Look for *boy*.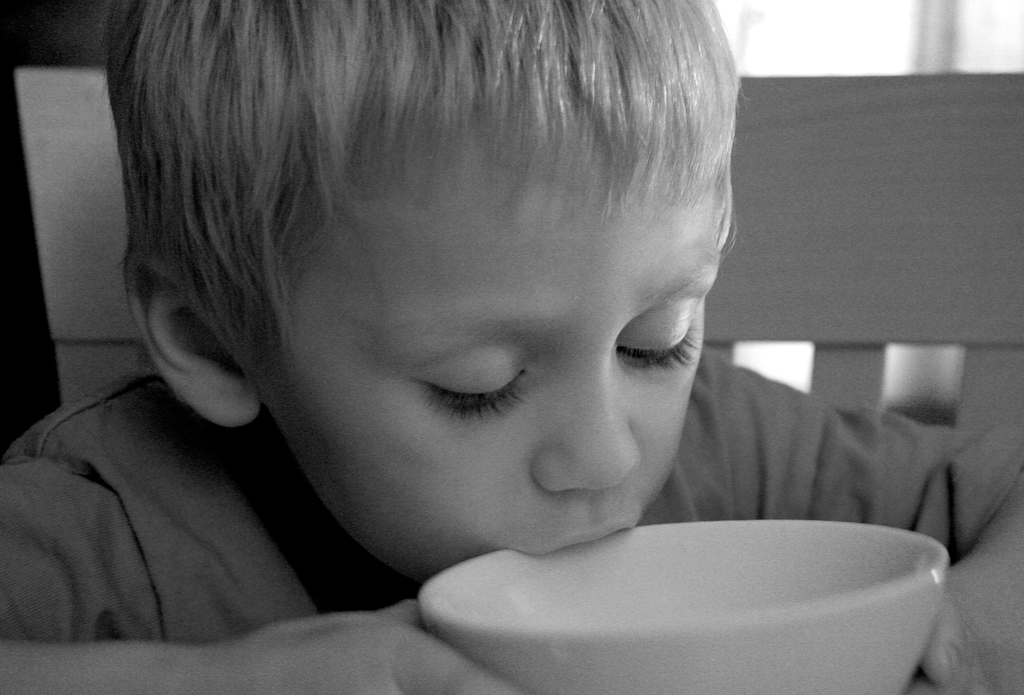
Found: [left=0, top=0, right=1023, bottom=694].
